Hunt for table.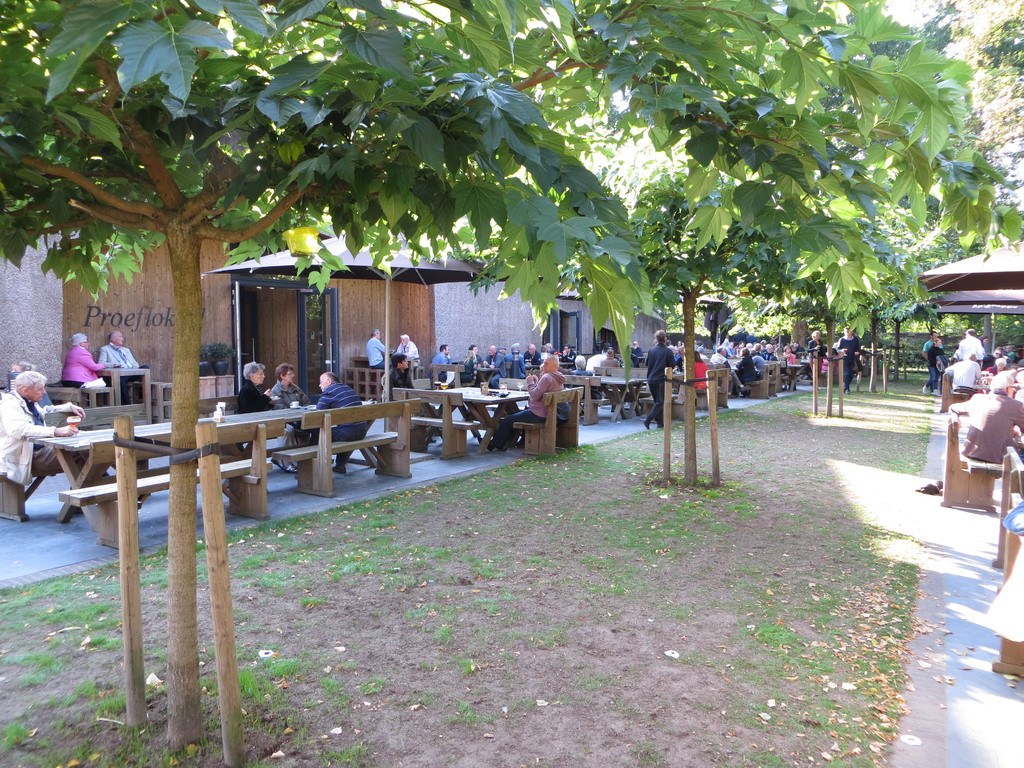
Hunted down at {"x1": 449, "y1": 388, "x2": 529, "y2": 449}.
